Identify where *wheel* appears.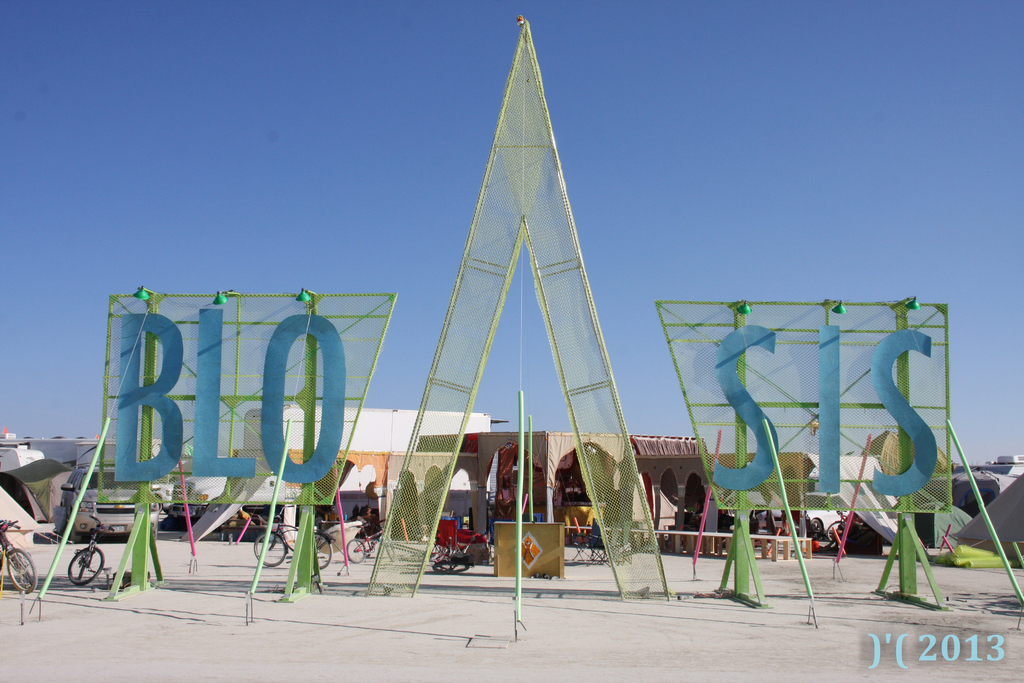
Appears at (381,532,397,564).
